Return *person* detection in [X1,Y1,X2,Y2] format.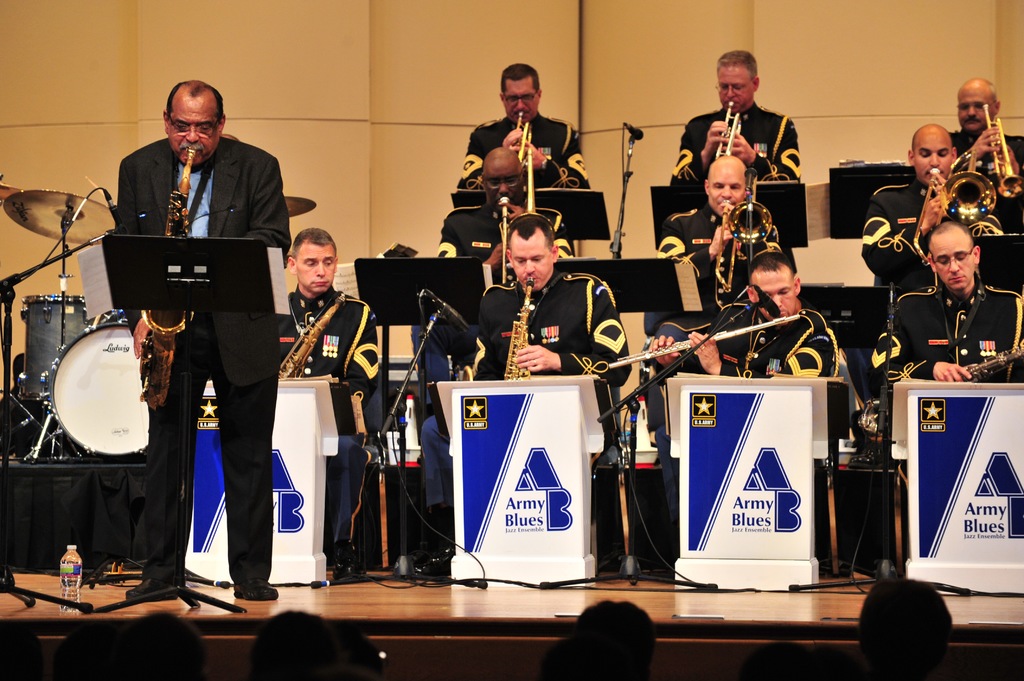
[55,610,198,680].
